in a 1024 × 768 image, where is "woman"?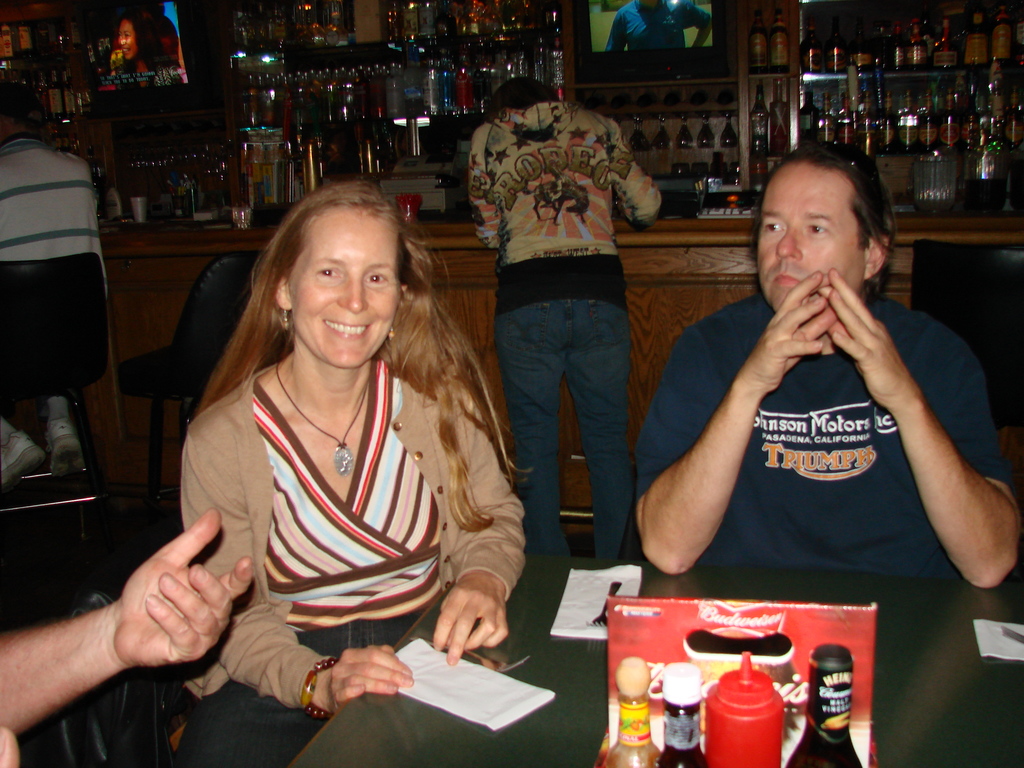
locate(147, 171, 517, 721).
